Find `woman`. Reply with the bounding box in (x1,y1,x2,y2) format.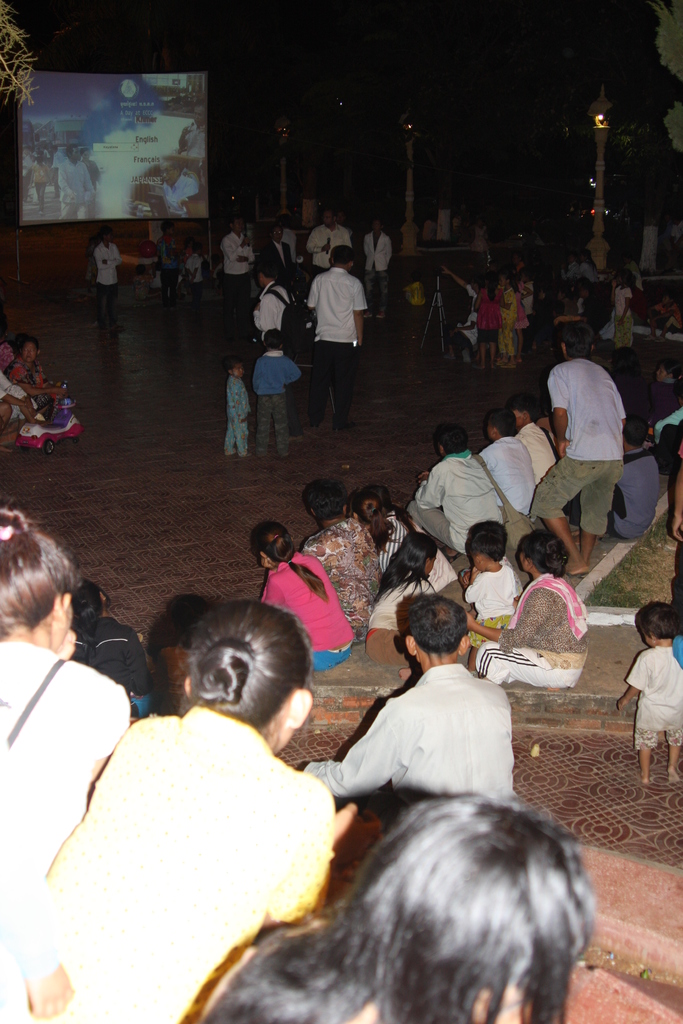
(204,797,593,1023).
